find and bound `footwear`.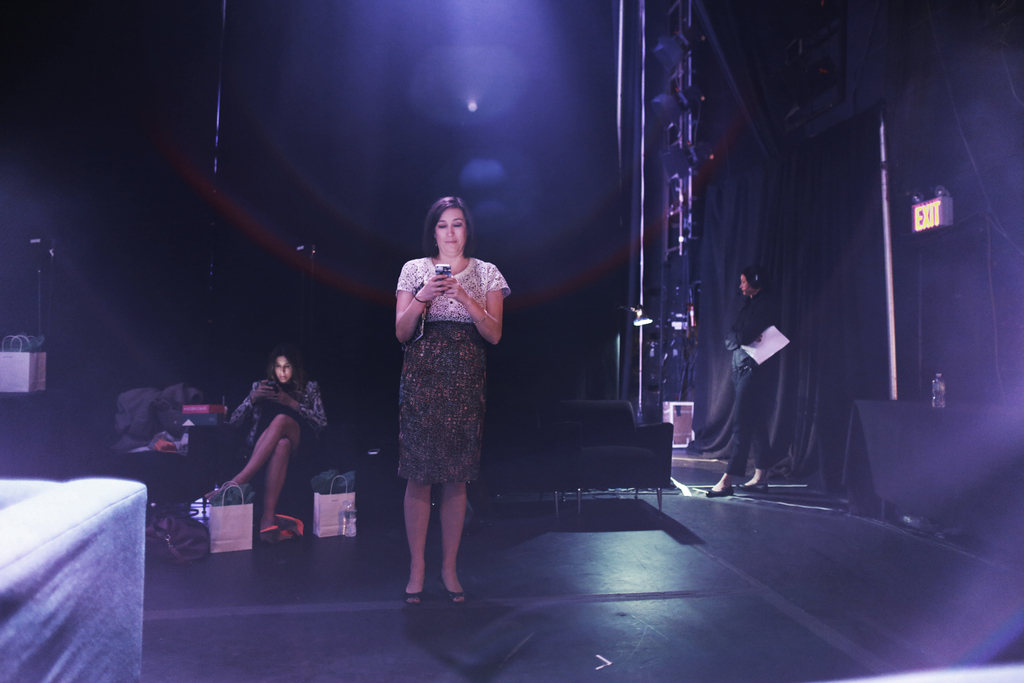
Bound: box(708, 487, 737, 497).
